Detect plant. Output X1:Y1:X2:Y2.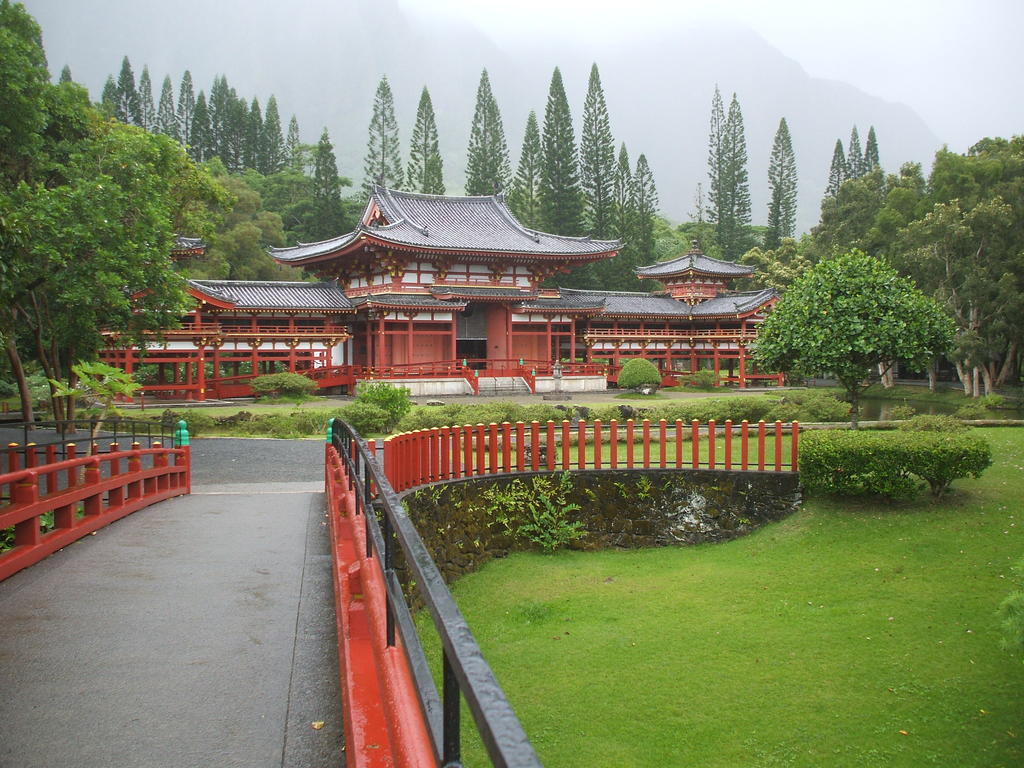
374:508:388:522.
